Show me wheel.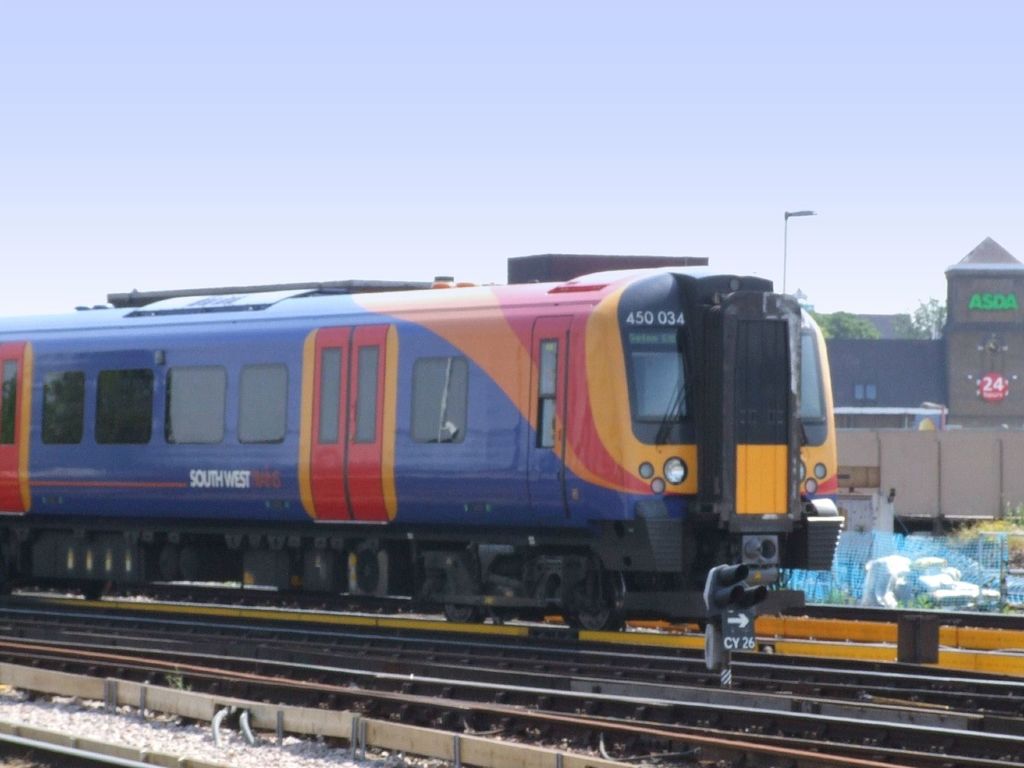
wheel is here: pyautogui.locateOnScreen(78, 577, 110, 601).
